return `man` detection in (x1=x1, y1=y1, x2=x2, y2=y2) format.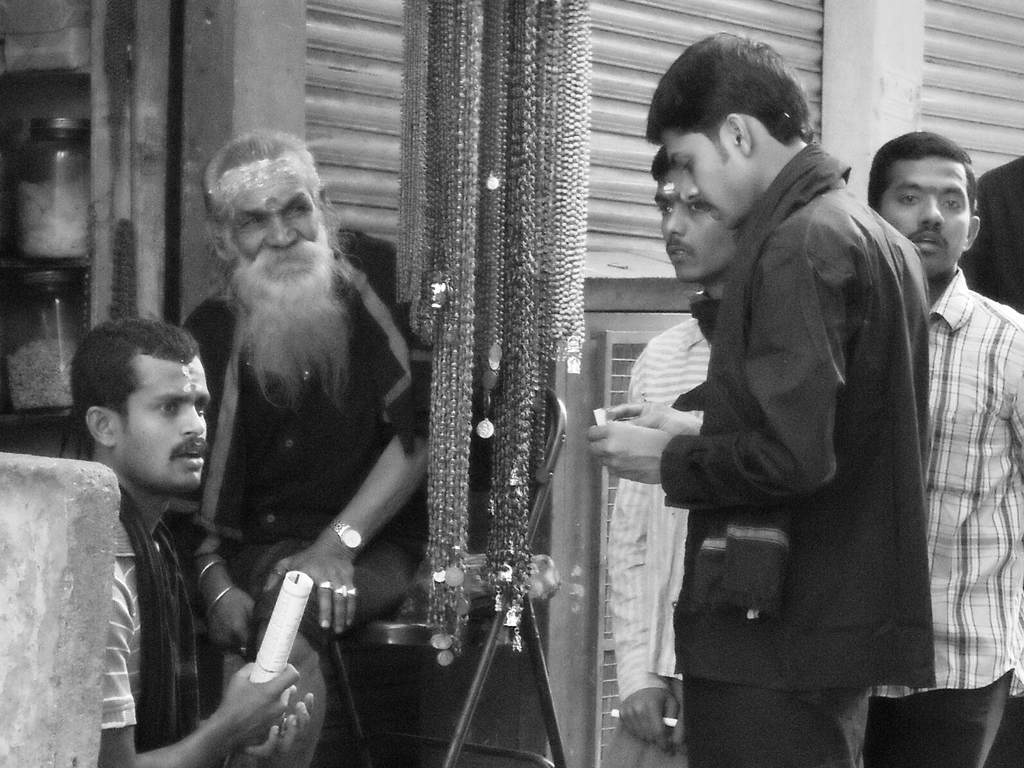
(x1=605, y1=149, x2=736, y2=767).
